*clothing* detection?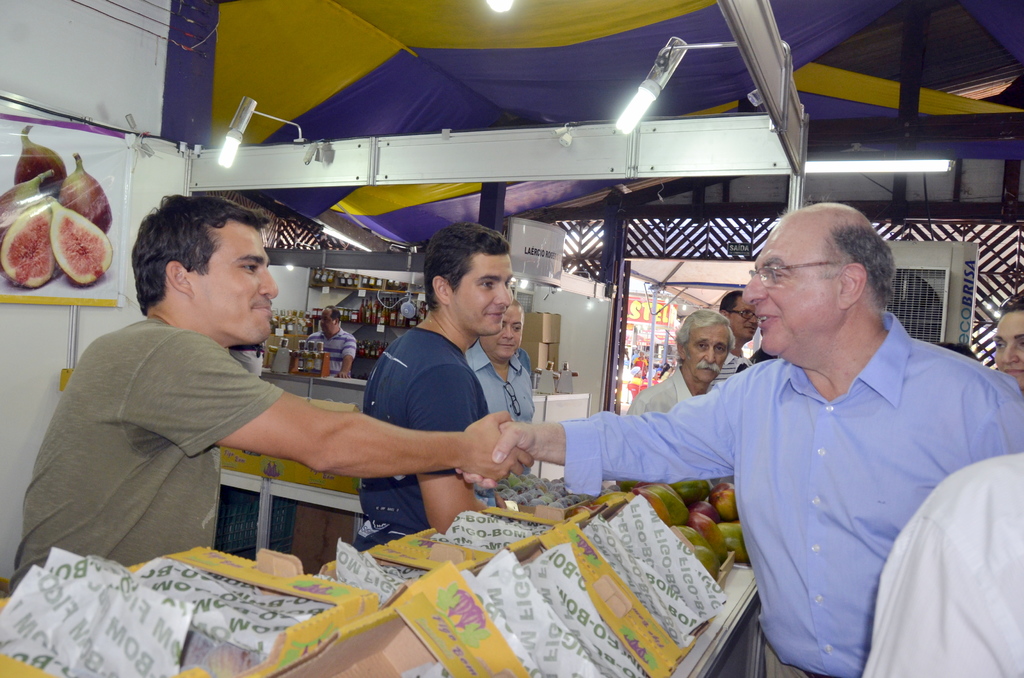
(x1=460, y1=333, x2=535, y2=481)
